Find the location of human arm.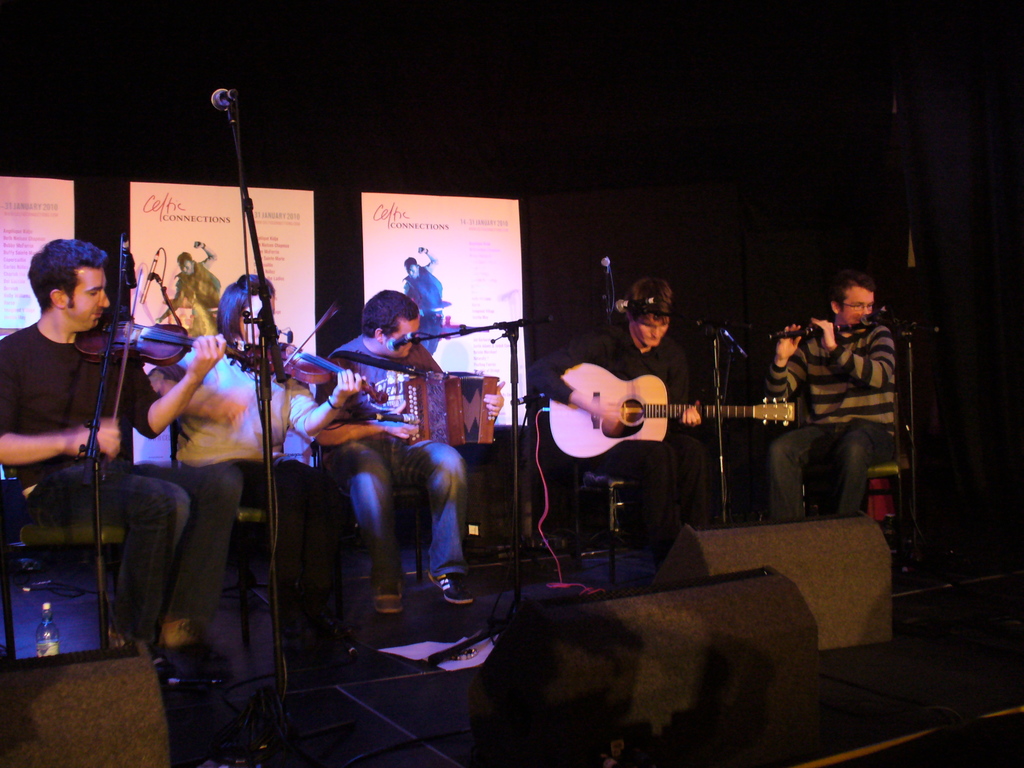
Location: <region>1, 338, 126, 462</region>.
